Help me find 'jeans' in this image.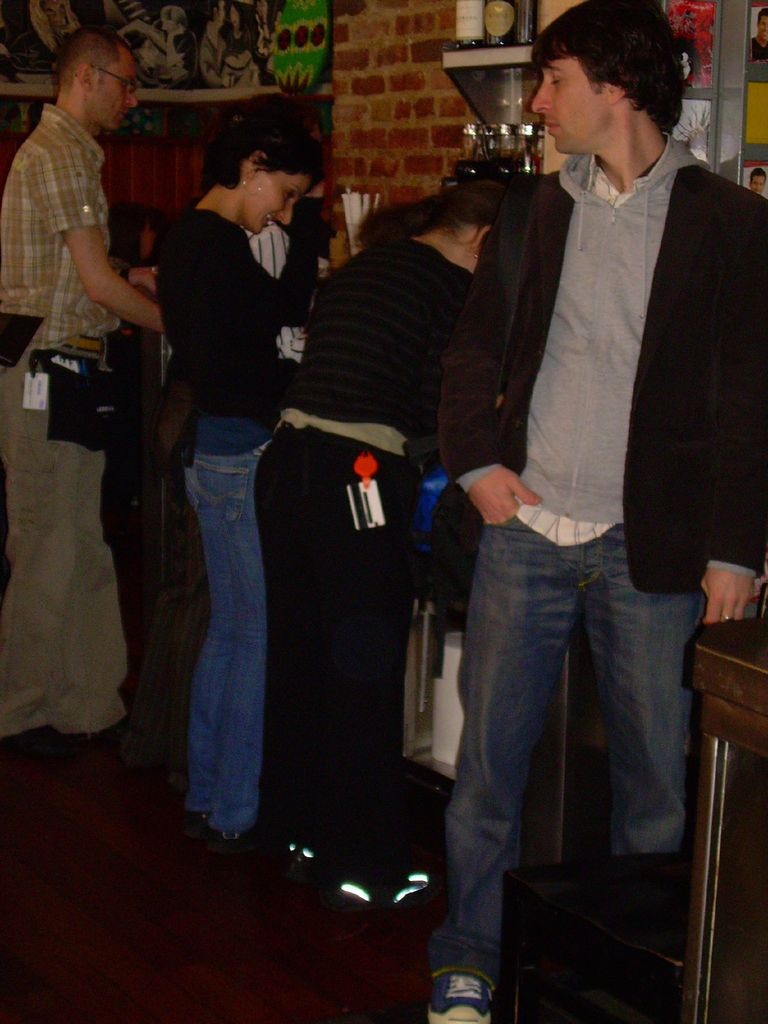
Found it: rect(179, 444, 259, 836).
